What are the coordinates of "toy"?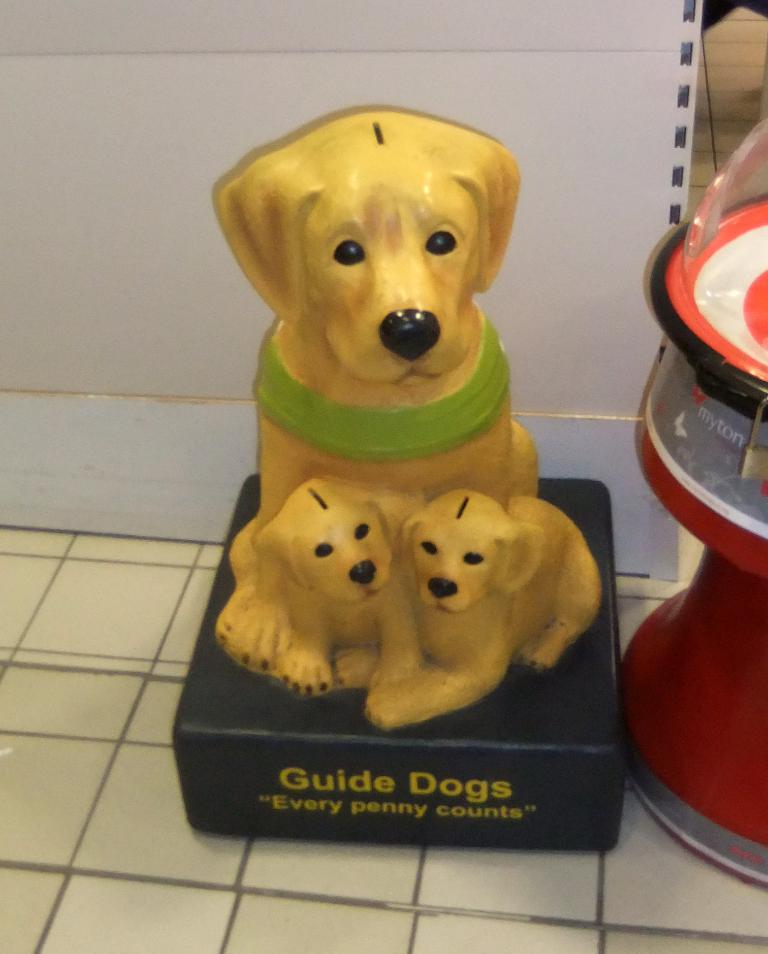
box=[612, 117, 767, 890].
